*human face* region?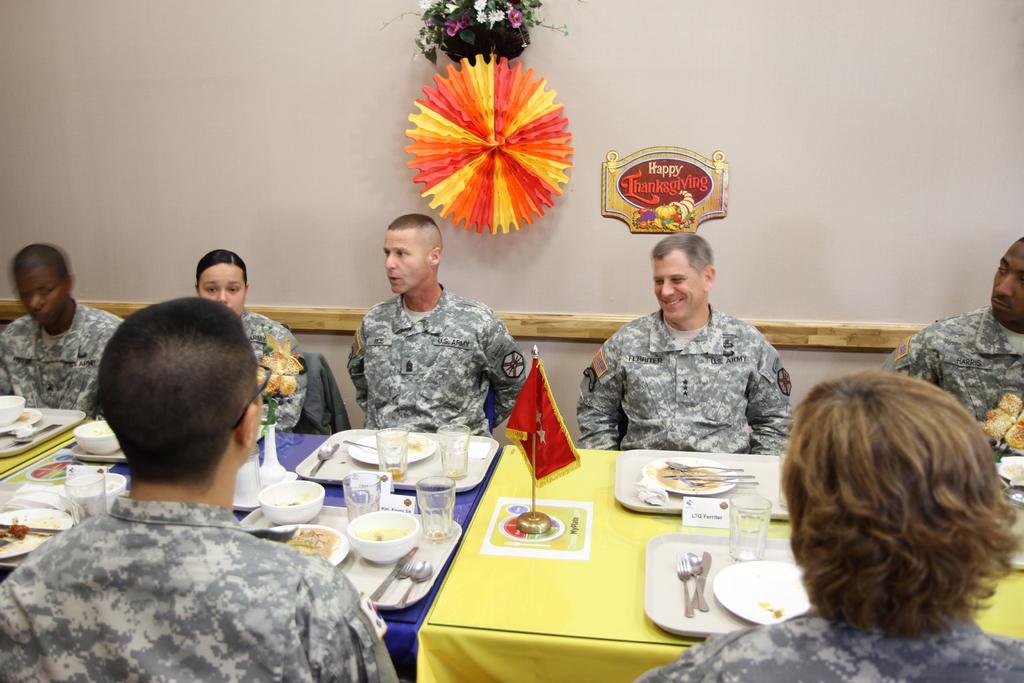
detection(200, 263, 244, 315)
